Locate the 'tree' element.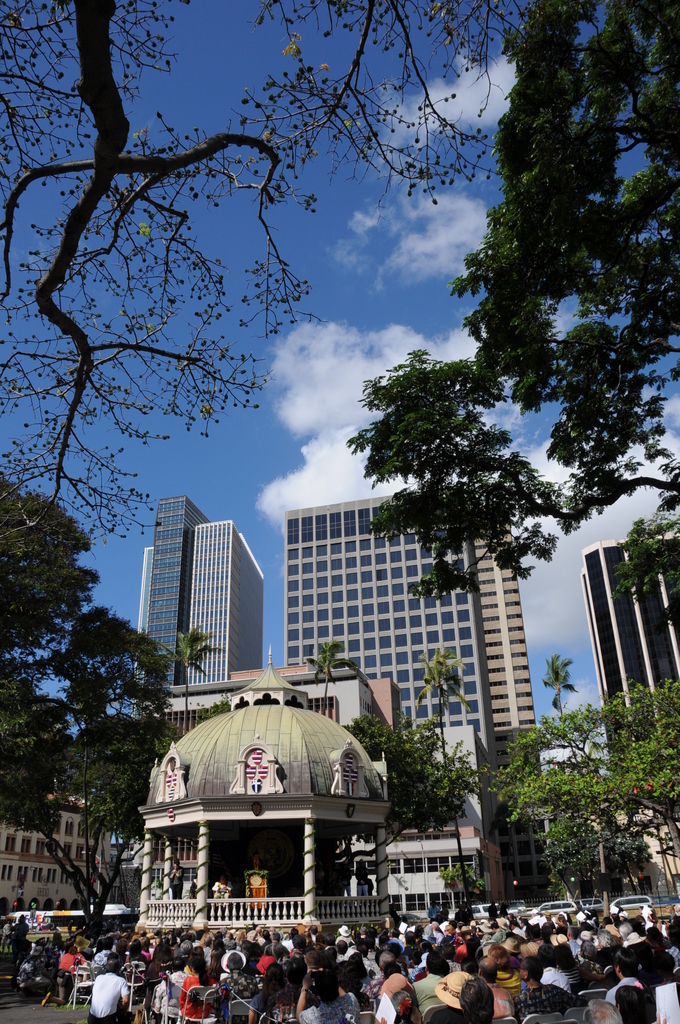
Element bbox: box=[485, 686, 679, 886].
